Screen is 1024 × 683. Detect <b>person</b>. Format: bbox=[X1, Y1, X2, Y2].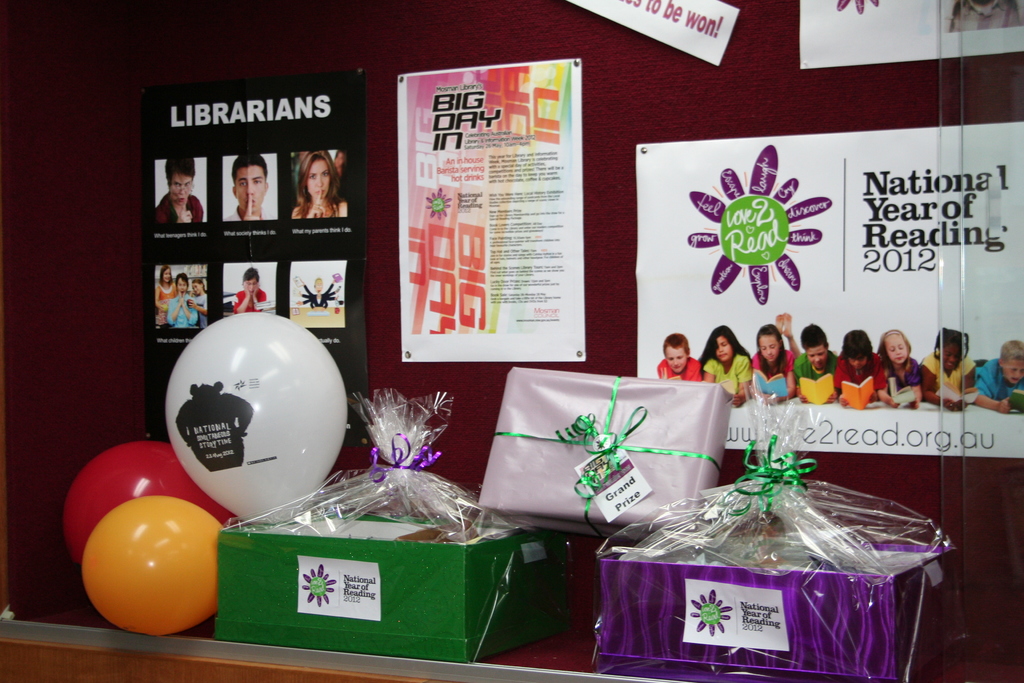
bbox=[188, 277, 208, 319].
